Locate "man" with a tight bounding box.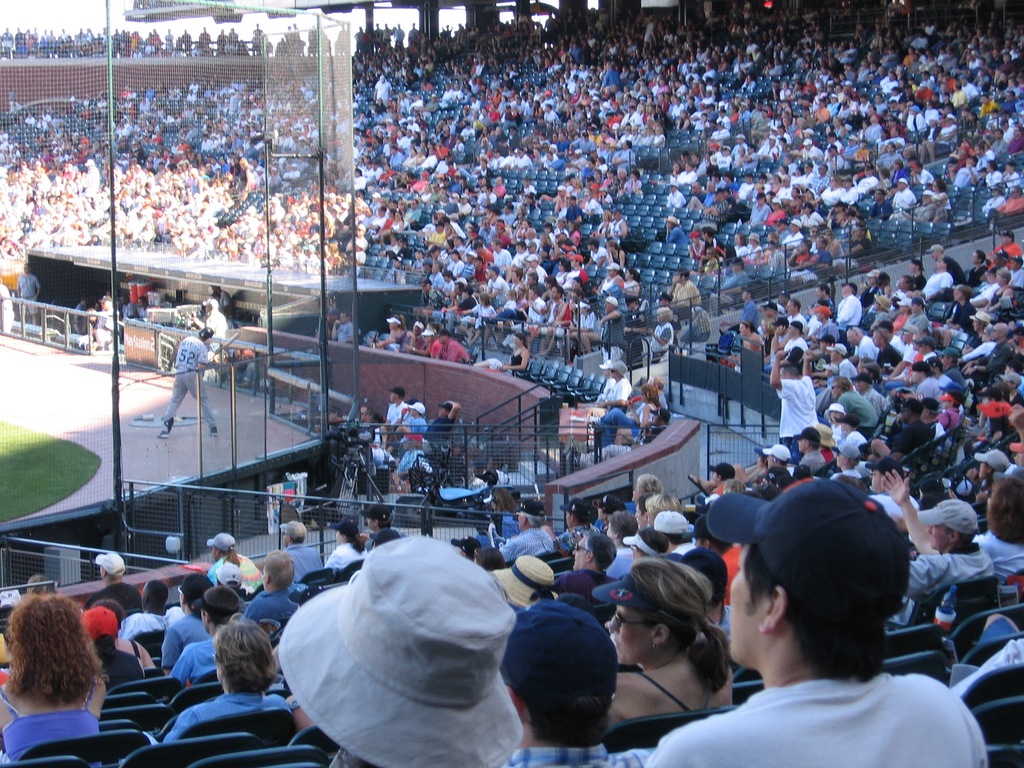
{"left": 15, "top": 266, "right": 42, "bottom": 326}.
